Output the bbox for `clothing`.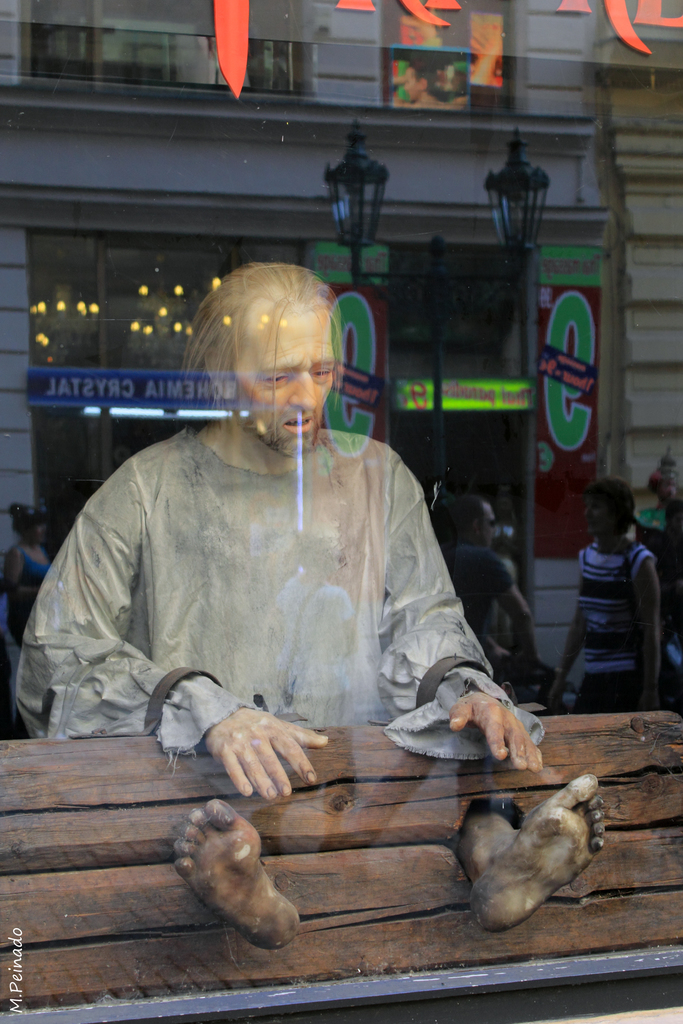
(left=559, top=529, right=666, bottom=712).
